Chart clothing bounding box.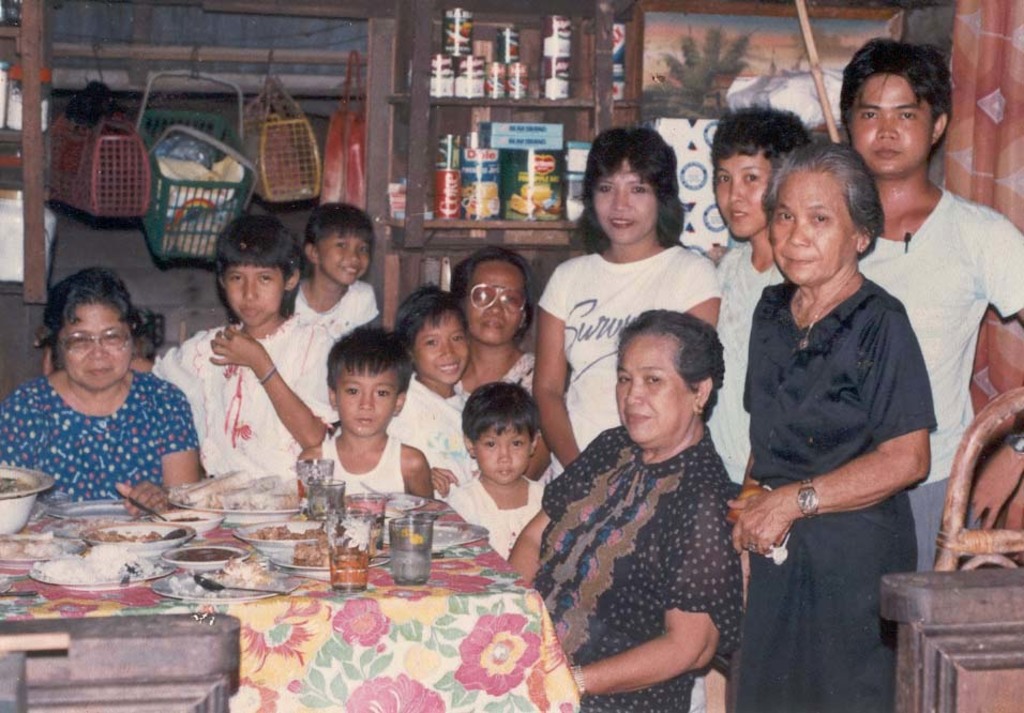
Charted: 282/278/381/344.
